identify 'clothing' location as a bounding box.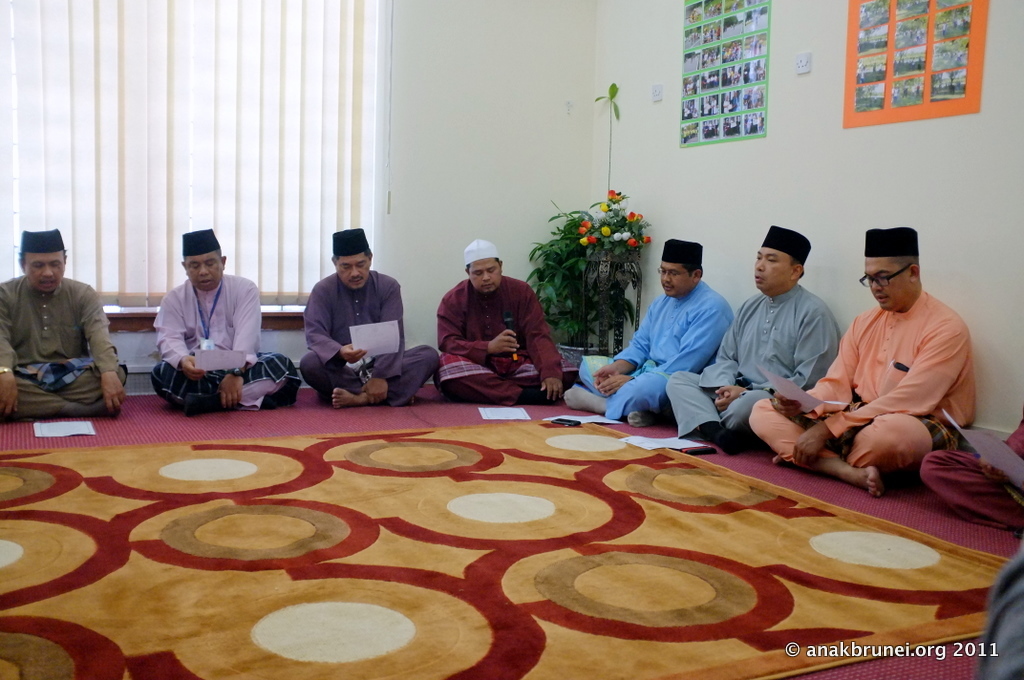
crop(575, 277, 735, 422).
